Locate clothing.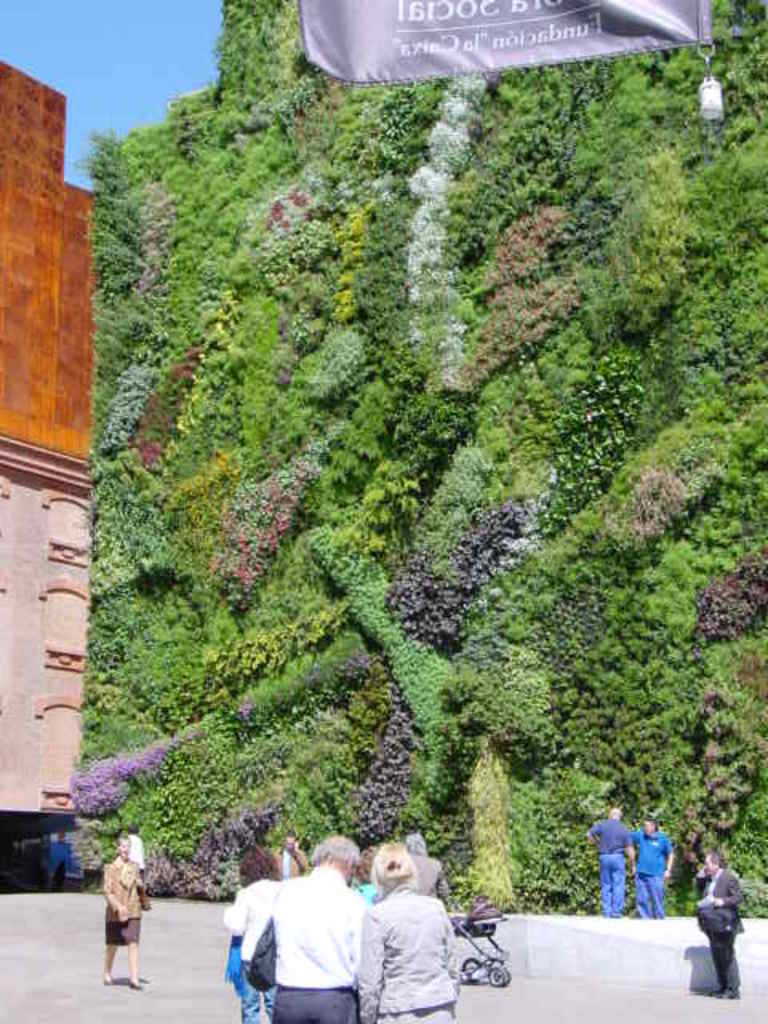
Bounding box: crop(683, 867, 741, 994).
